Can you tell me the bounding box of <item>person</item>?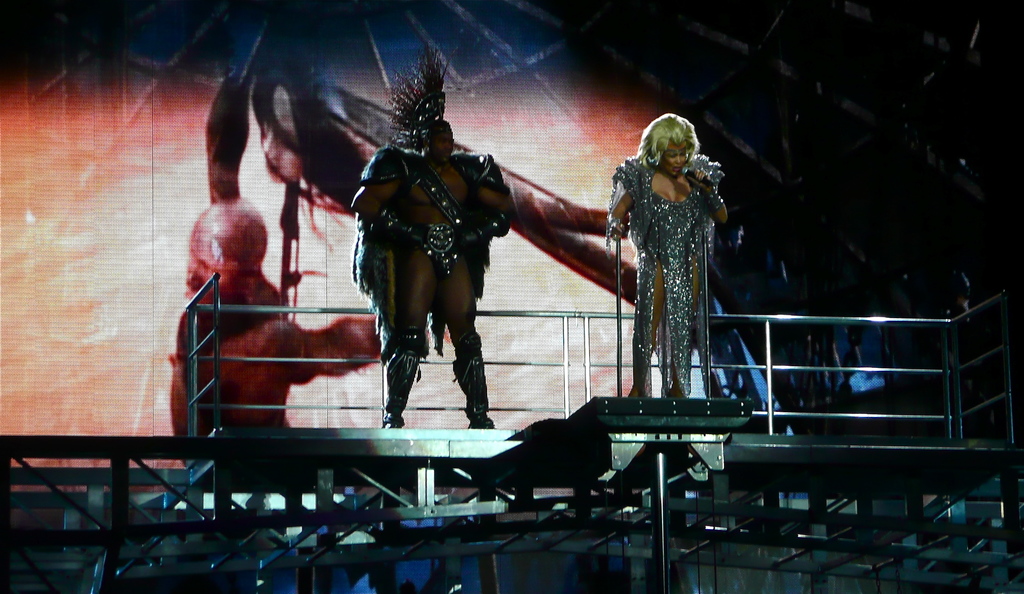
(611, 92, 753, 425).
